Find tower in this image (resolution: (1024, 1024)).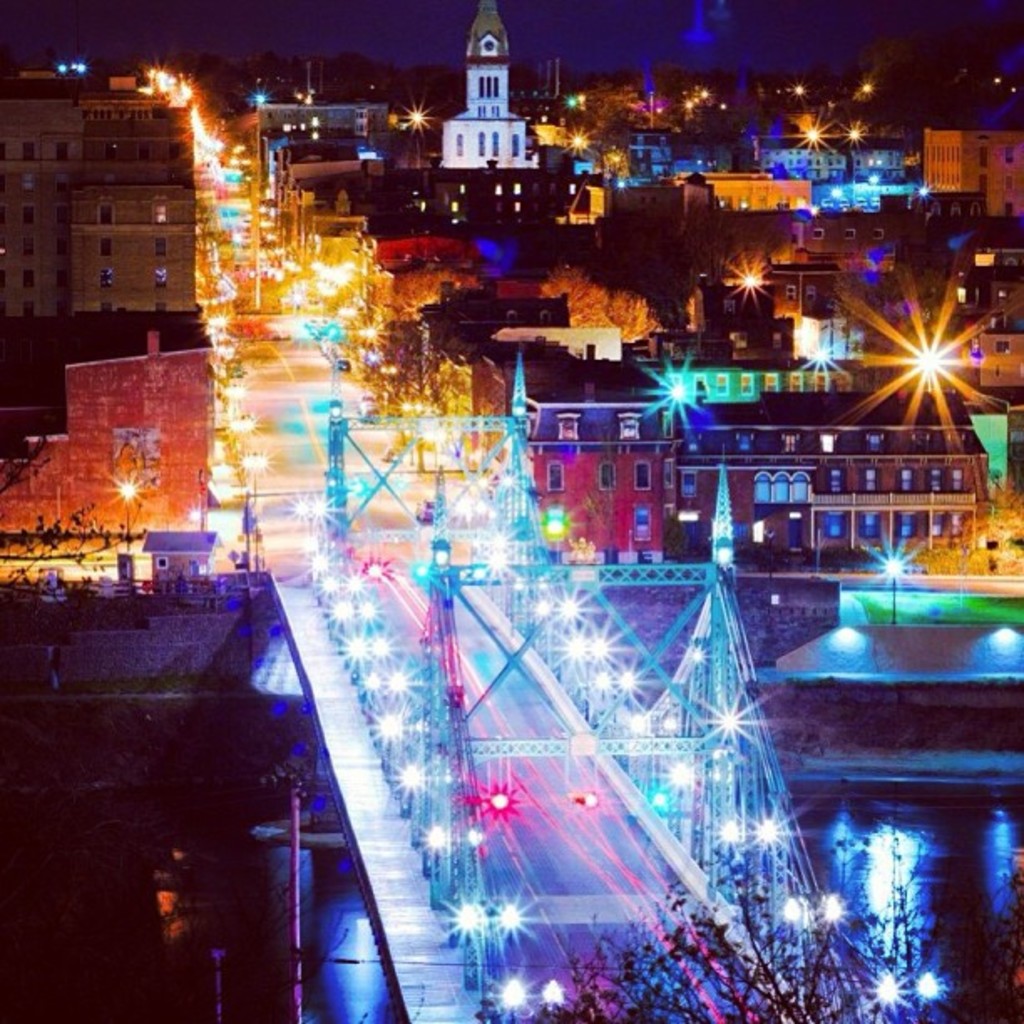
bbox=[403, 0, 534, 181].
